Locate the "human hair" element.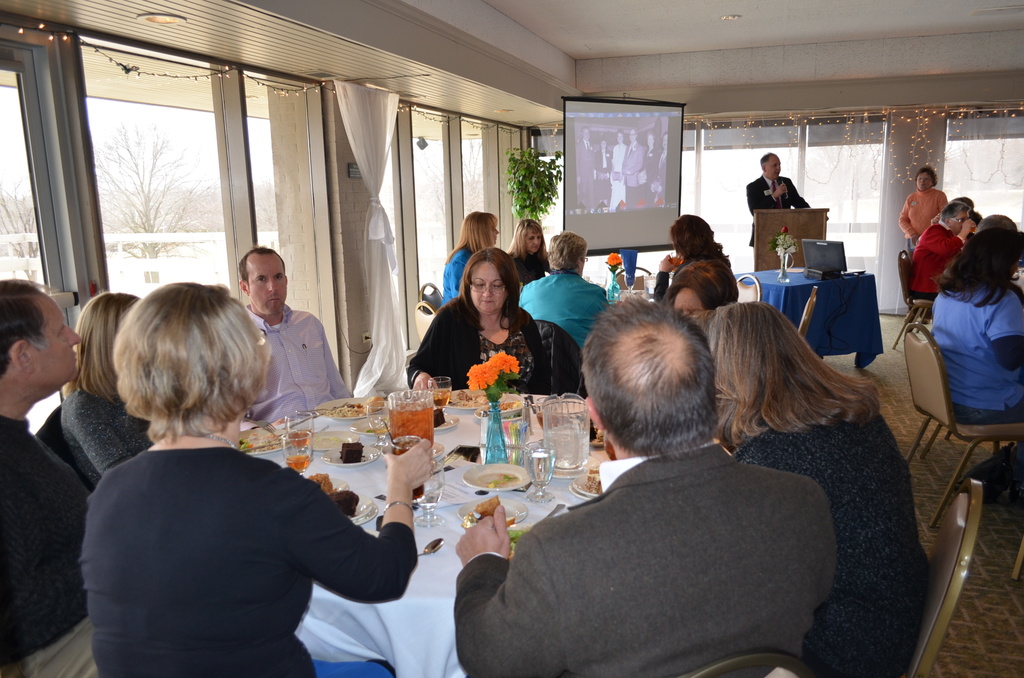
Element bbox: {"x1": 446, "y1": 209, "x2": 499, "y2": 264}.
